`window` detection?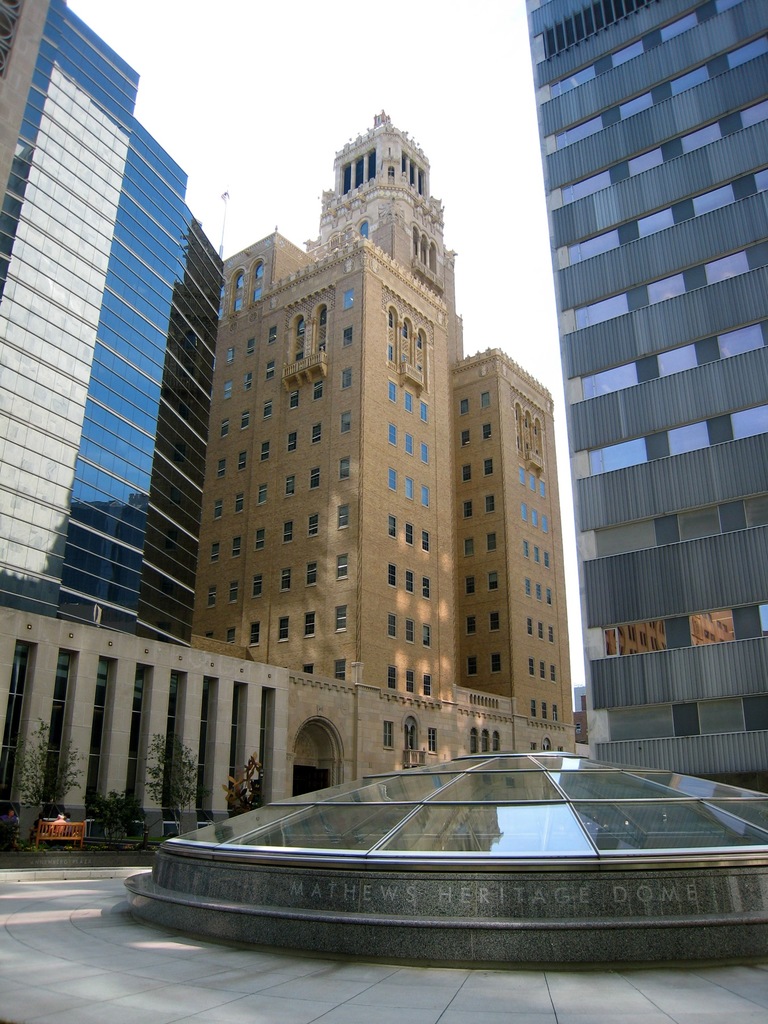
select_region(461, 539, 475, 555)
